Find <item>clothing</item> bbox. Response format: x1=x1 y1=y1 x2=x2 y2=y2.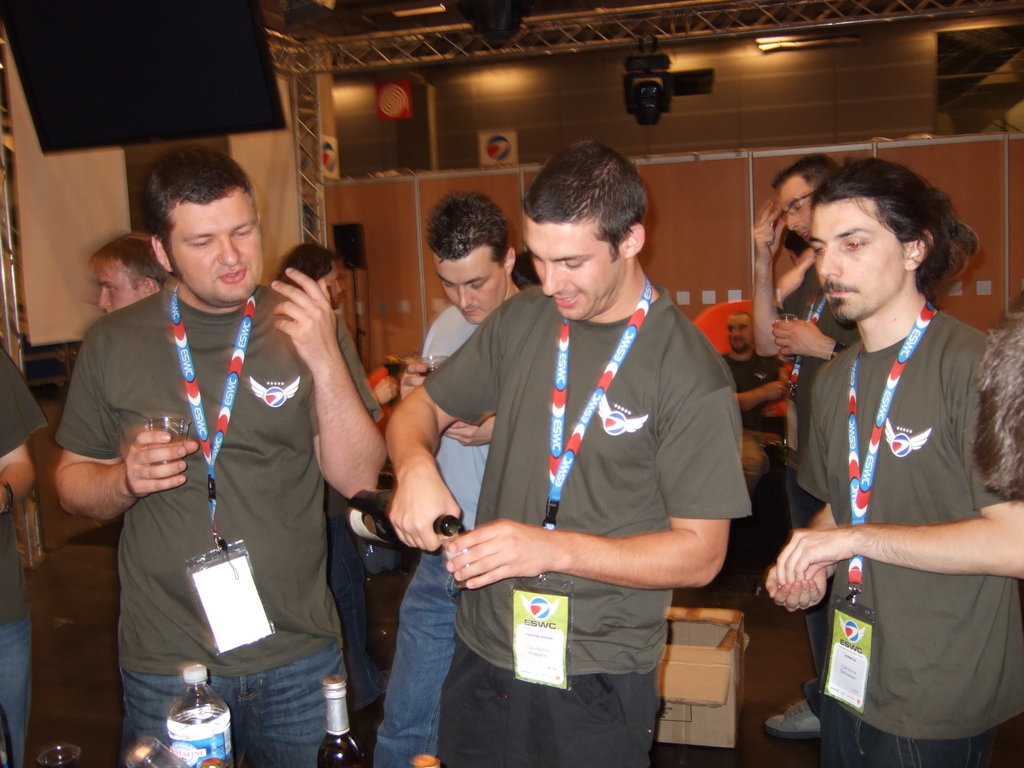
x1=415 y1=283 x2=754 y2=767.
